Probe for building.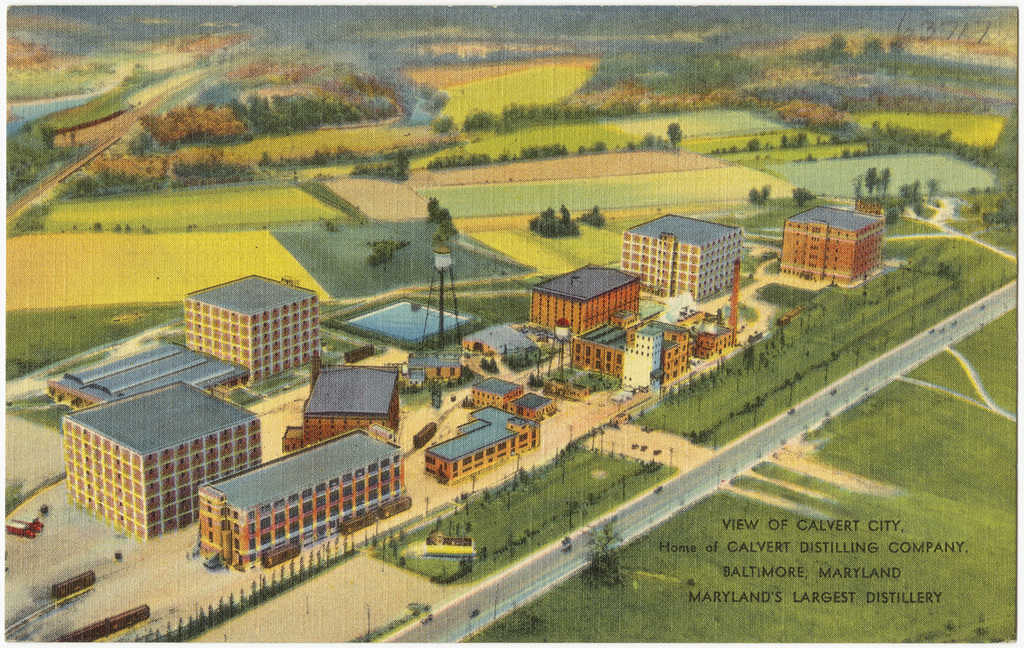
Probe result: l=471, t=378, r=522, b=408.
